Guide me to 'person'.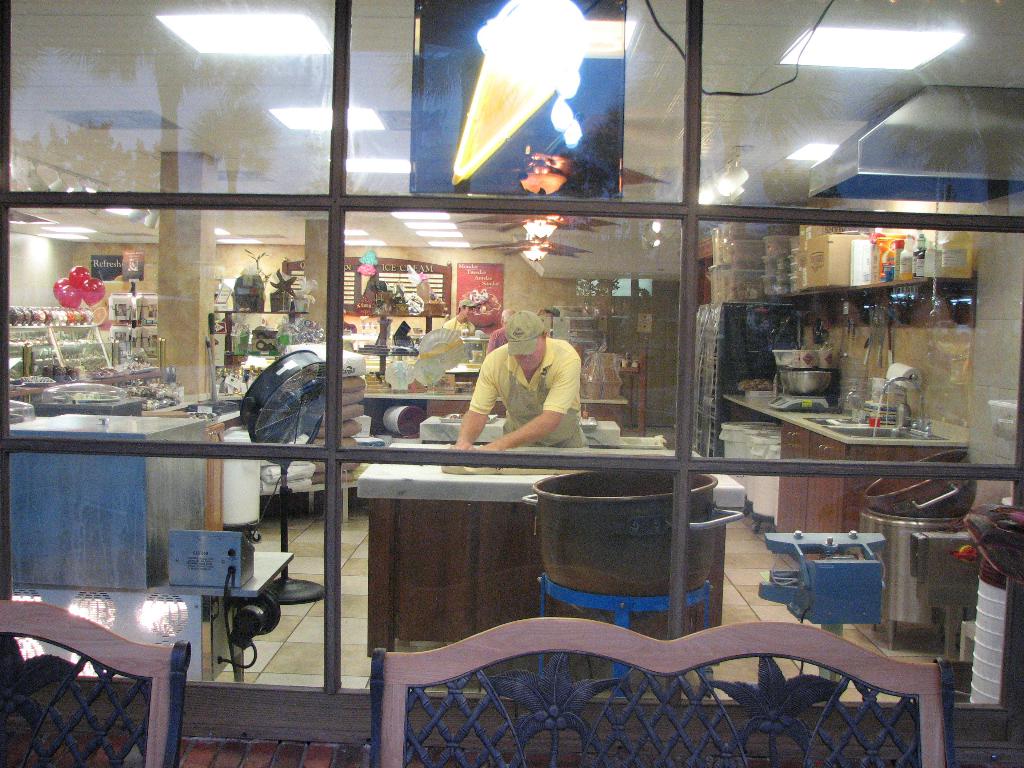
Guidance: 445/312/592/454.
